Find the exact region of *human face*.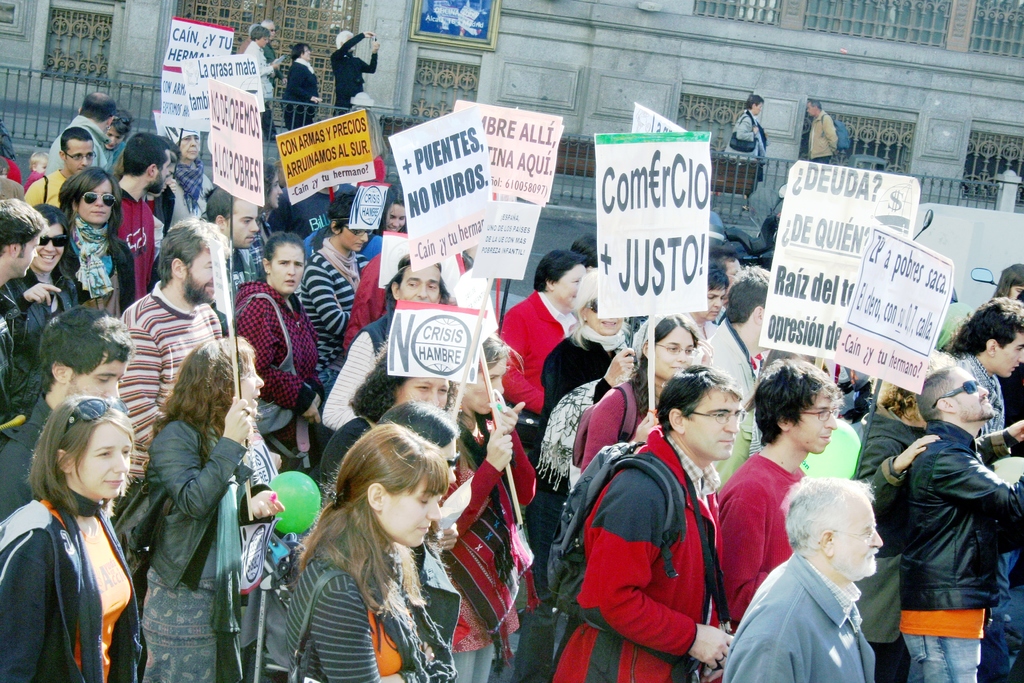
Exact region: (689, 391, 741, 466).
